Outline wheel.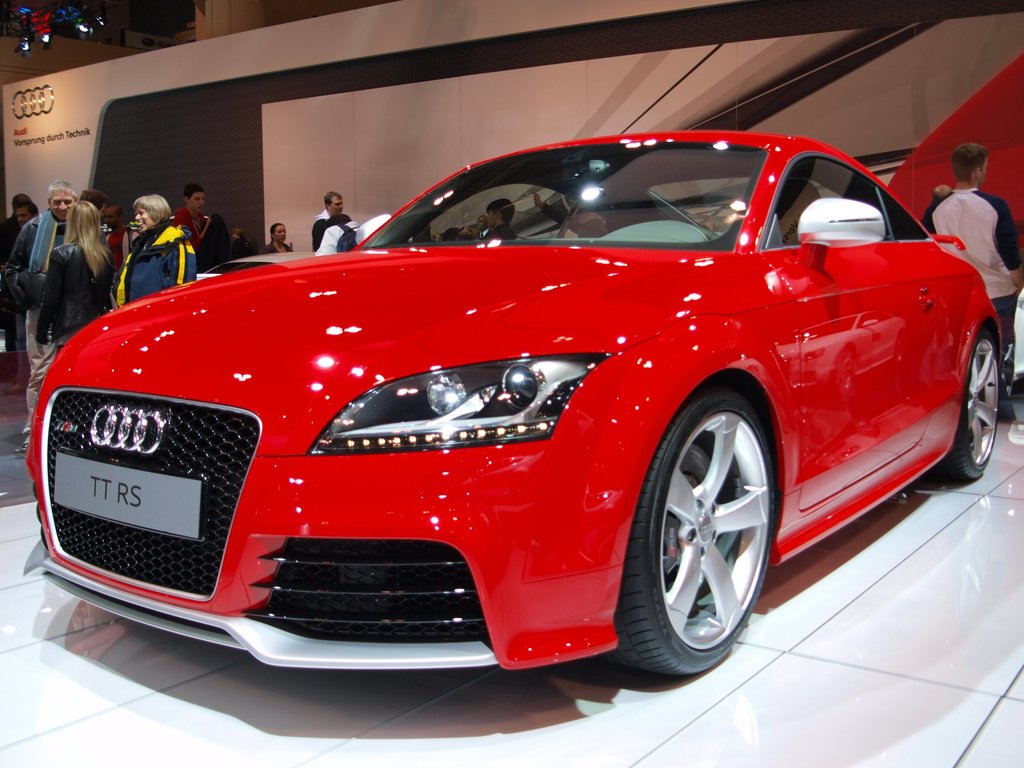
Outline: detection(959, 341, 1003, 472).
